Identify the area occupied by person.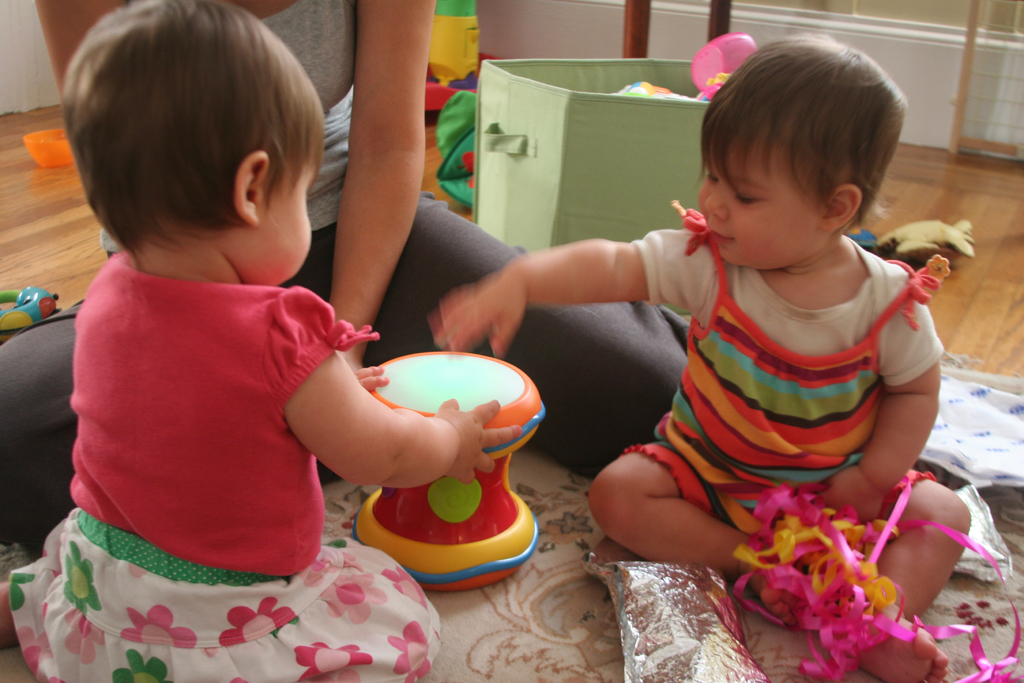
Area: locate(422, 29, 978, 682).
